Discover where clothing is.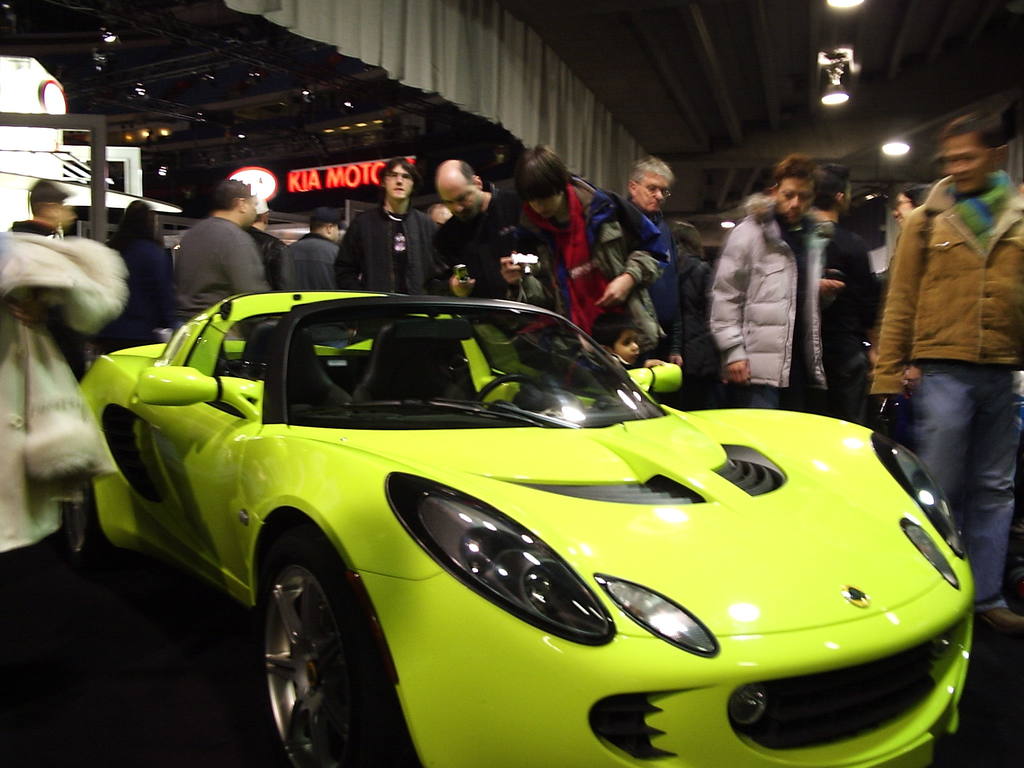
Discovered at bbox=[872, 119, 1016, 533].
